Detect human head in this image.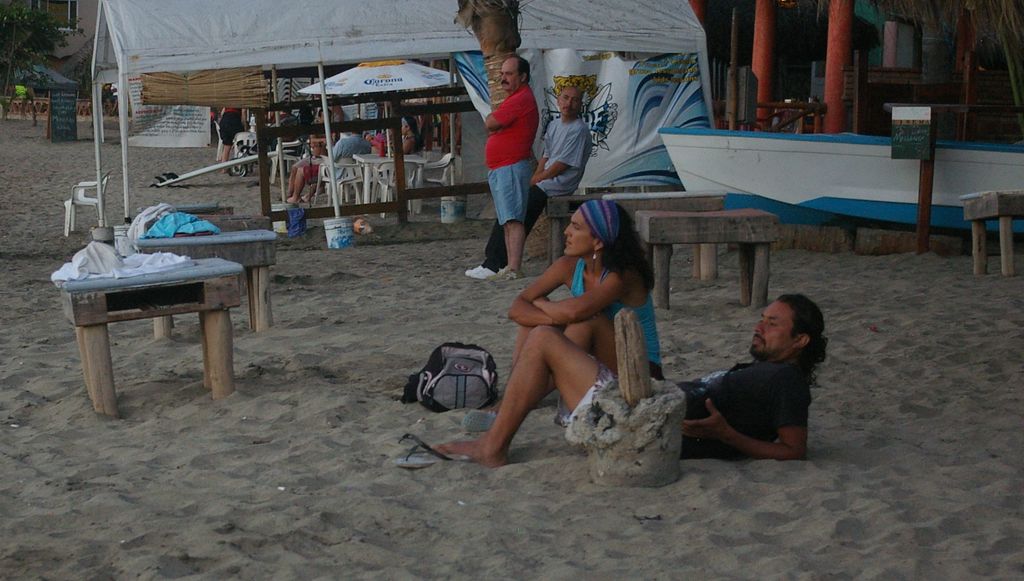
Detection: box=[425, 97, 441, 119].
